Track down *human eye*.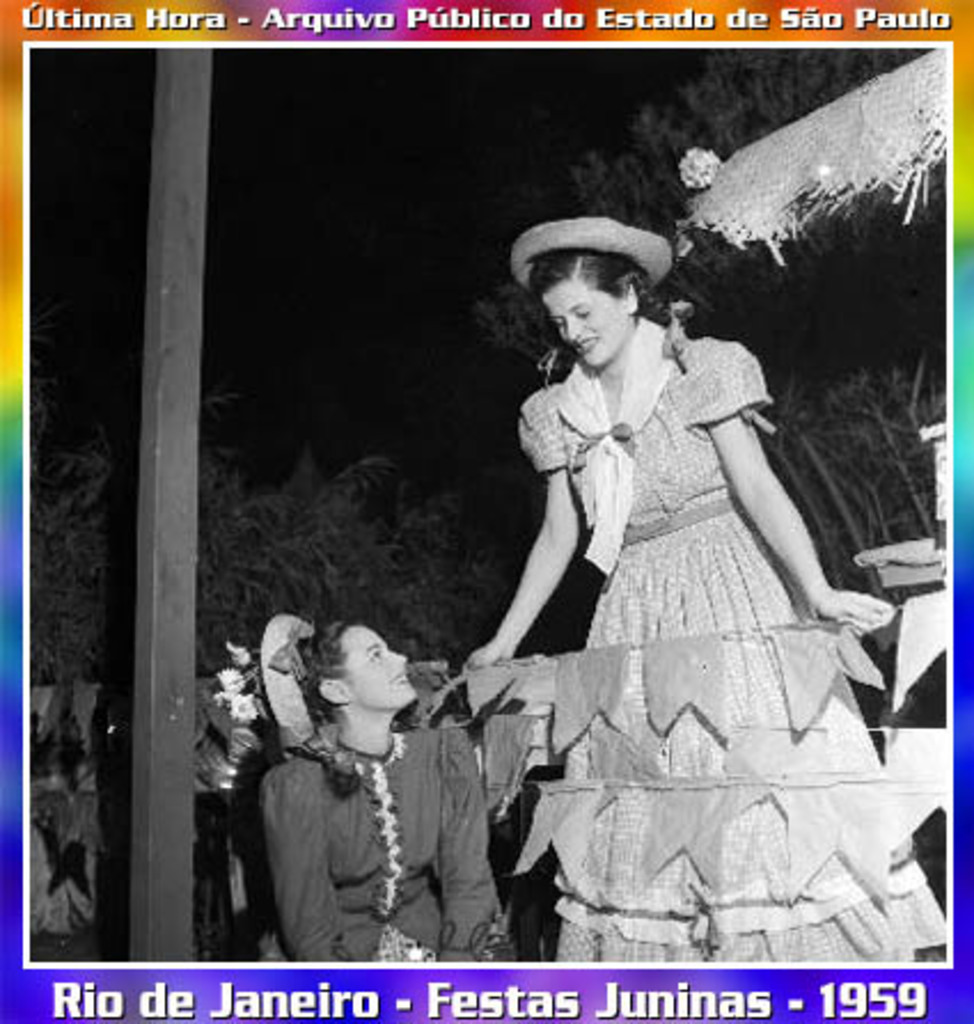
Tracked to l=545, t=318, r=564, b=334.
